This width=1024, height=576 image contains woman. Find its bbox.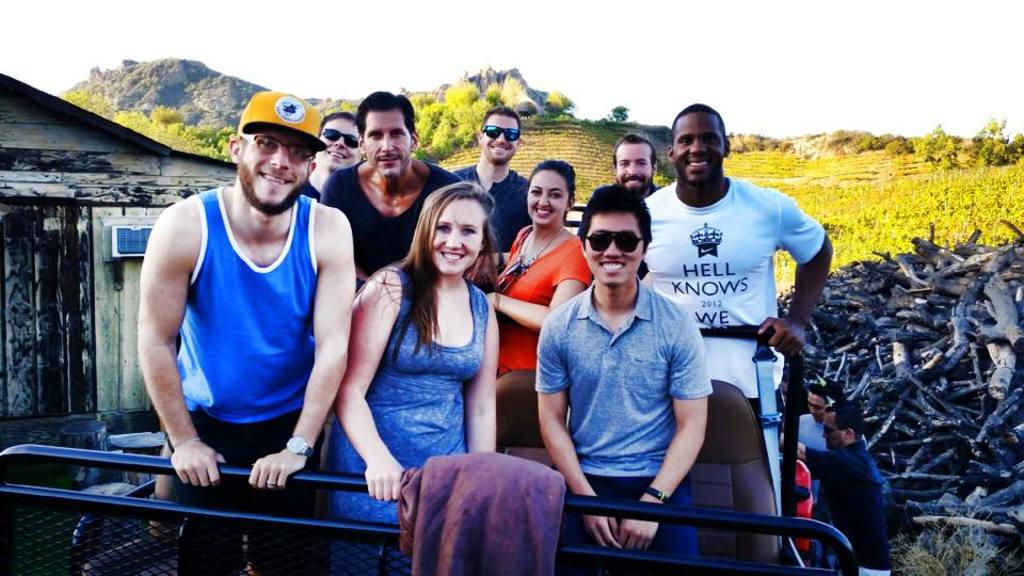
(483,160,587,373).
